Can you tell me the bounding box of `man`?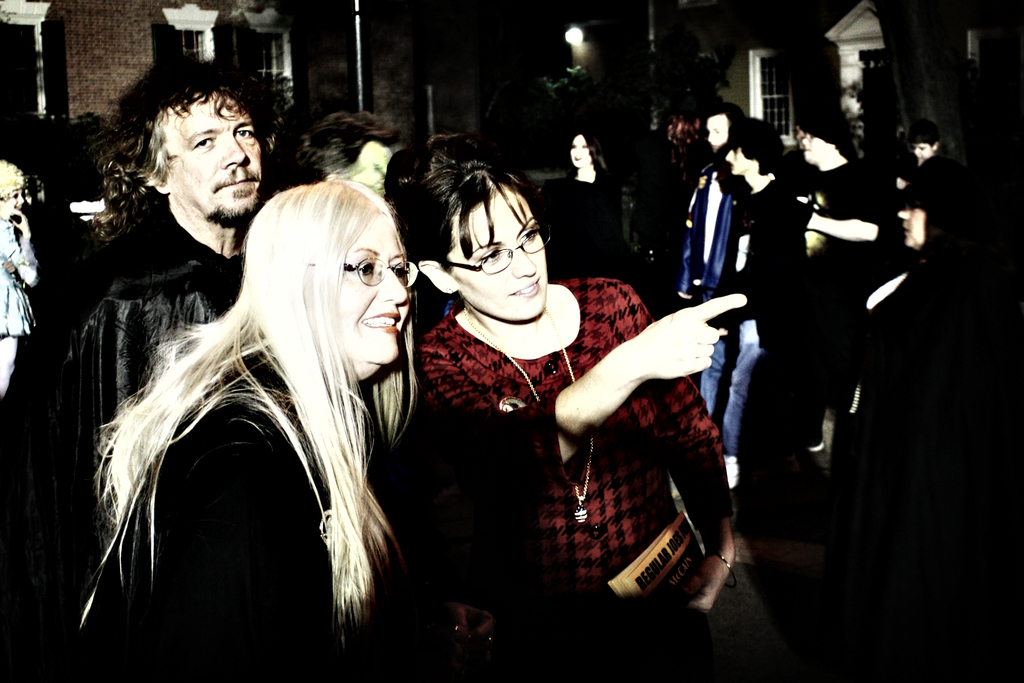
{"left": 675, "top": 107, "right": 733, "bottom": 417}.
